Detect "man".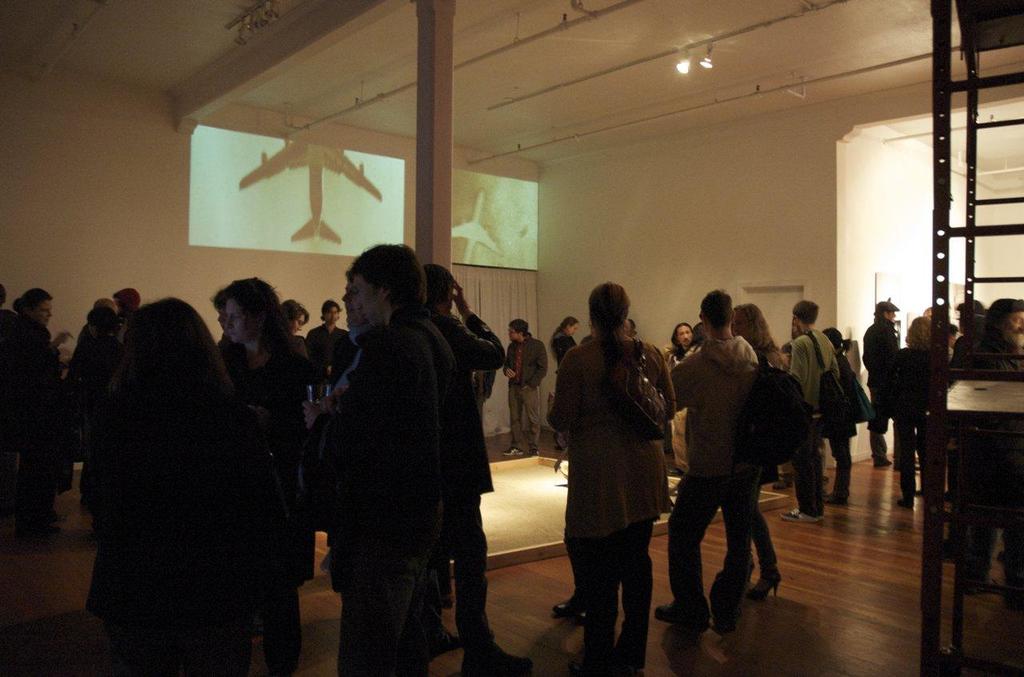
Detected at {"left": 780, "top": 287, "right": 826, "bottom": 510}.
